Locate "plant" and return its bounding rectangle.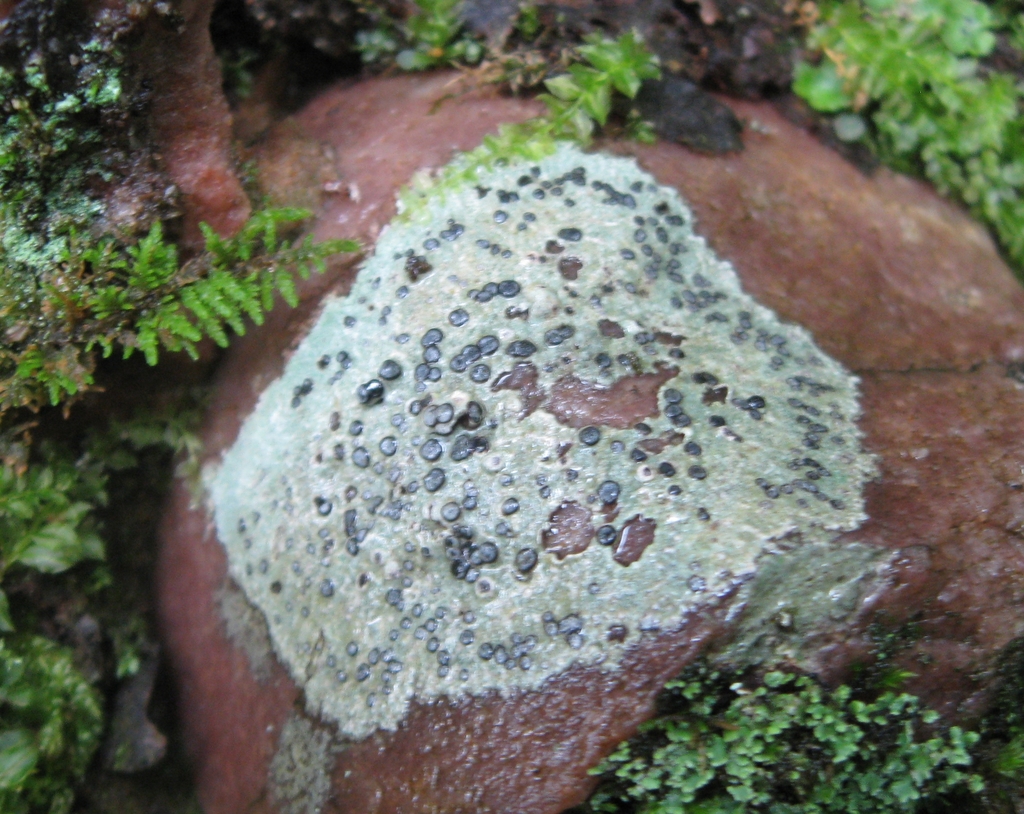
bbox(585, 670, 1023, 813).
